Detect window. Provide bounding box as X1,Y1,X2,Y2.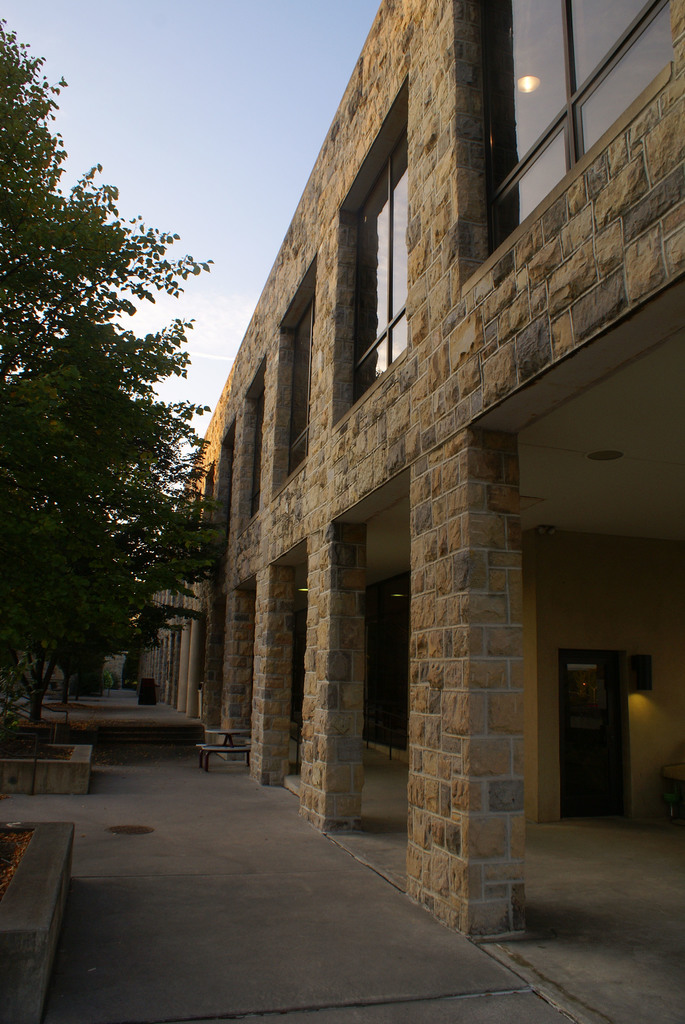
473,0,681,257.
